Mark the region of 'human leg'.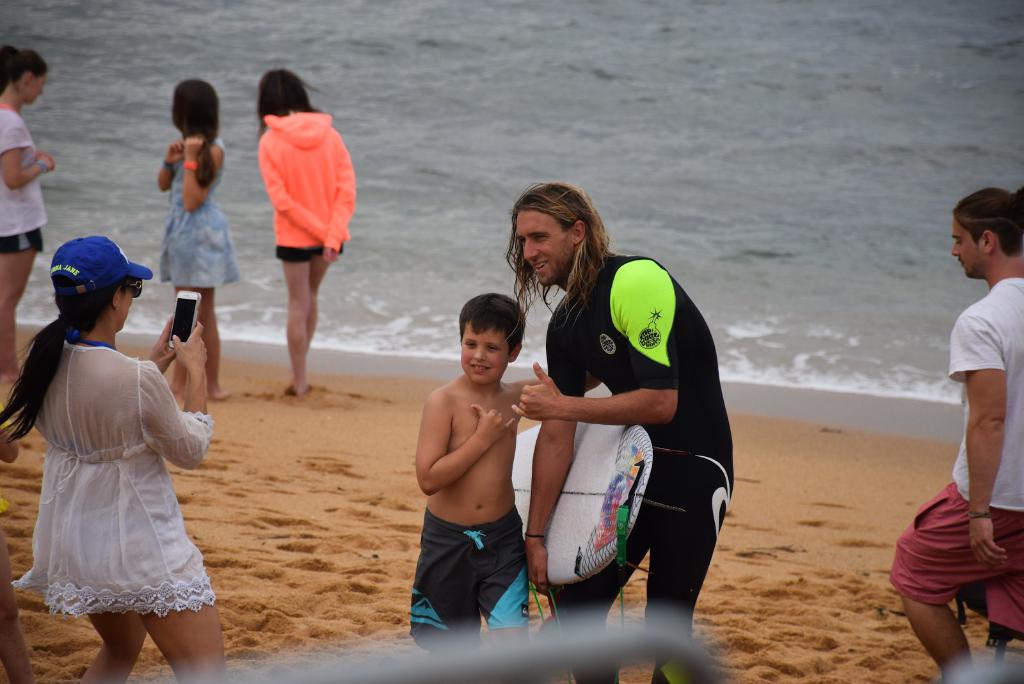
Region: detection(904, 597, 976, 683).
